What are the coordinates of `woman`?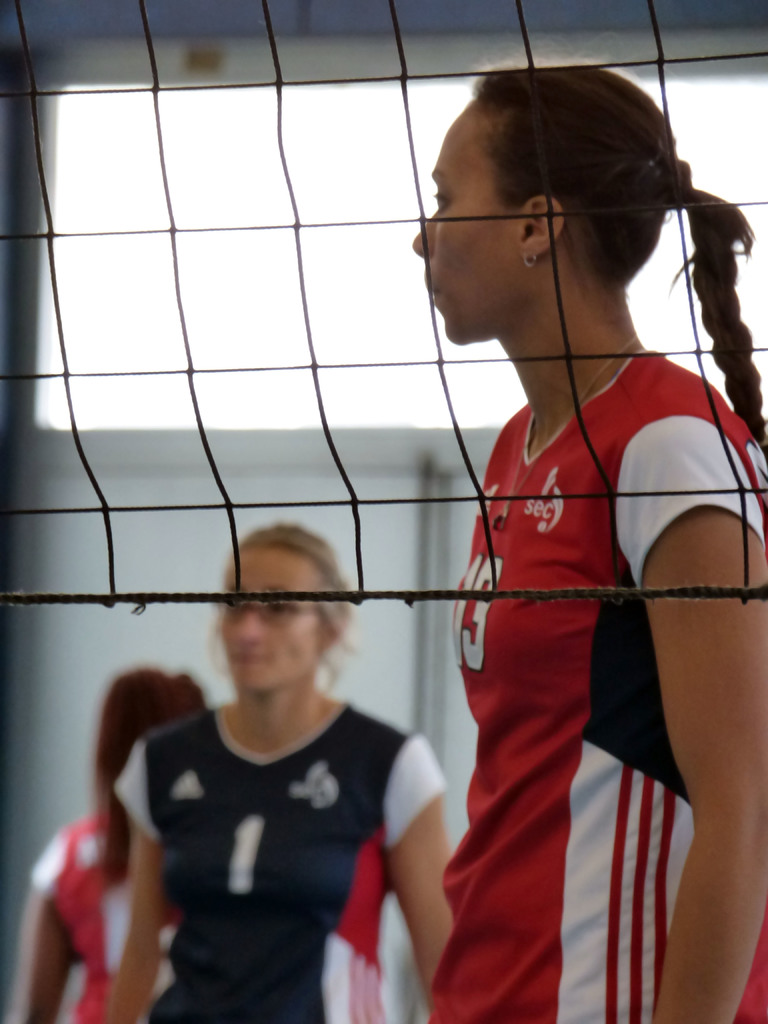
locate(107, 519, 462, 1023).
